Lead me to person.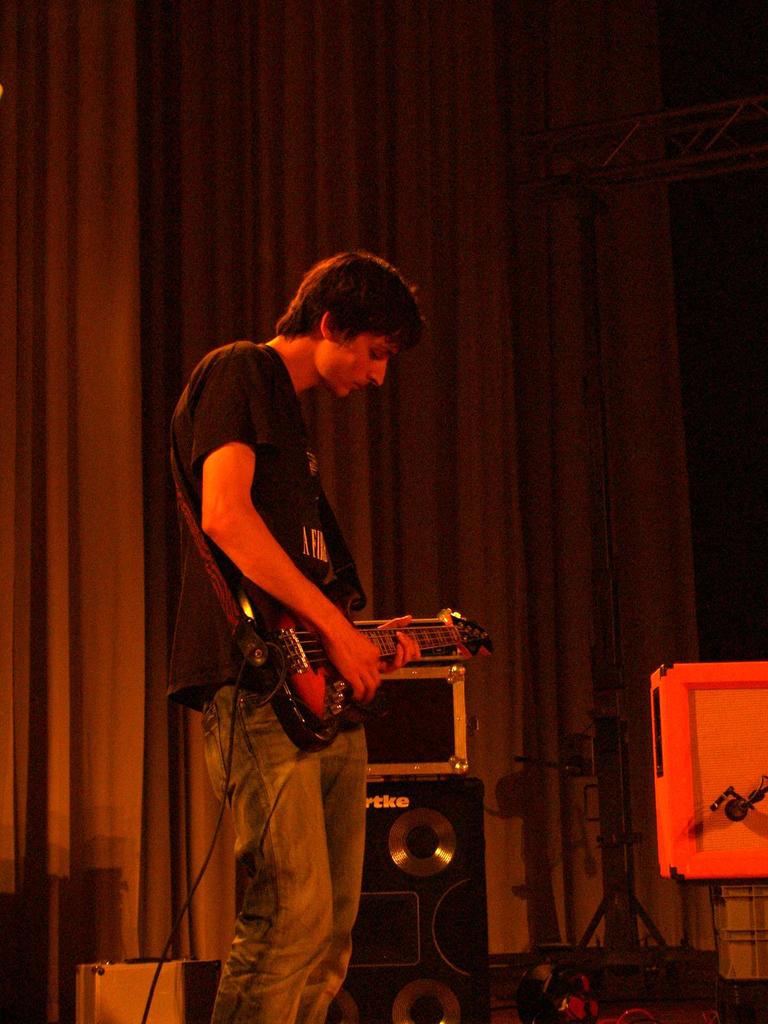
Lead to select_region(202, 215, 453, 992).
